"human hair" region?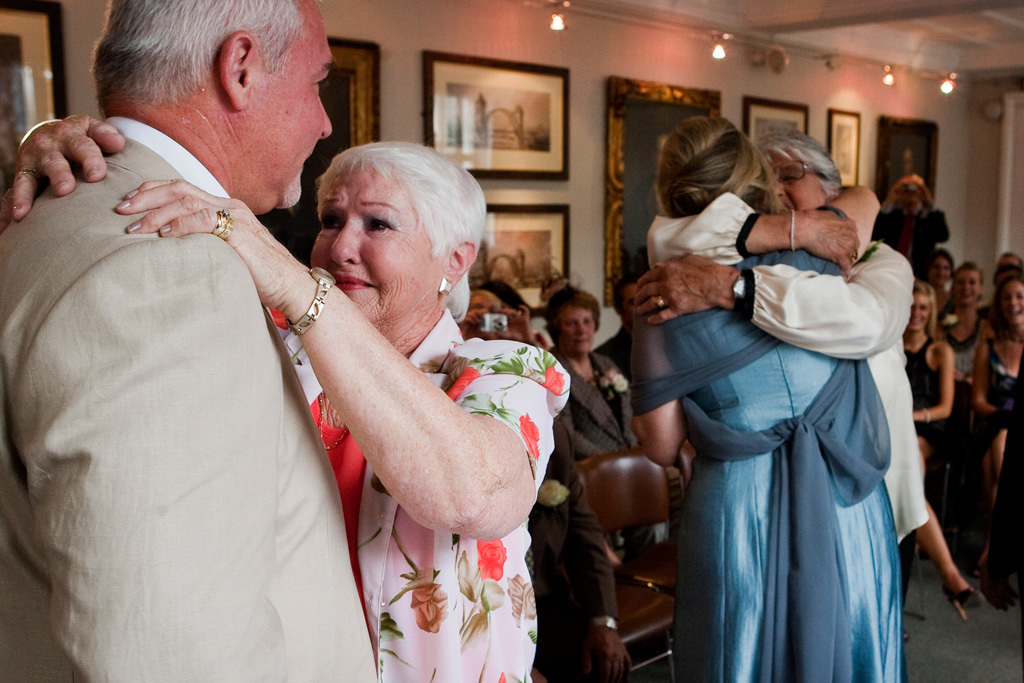
<box>646,117,778,212</box>
